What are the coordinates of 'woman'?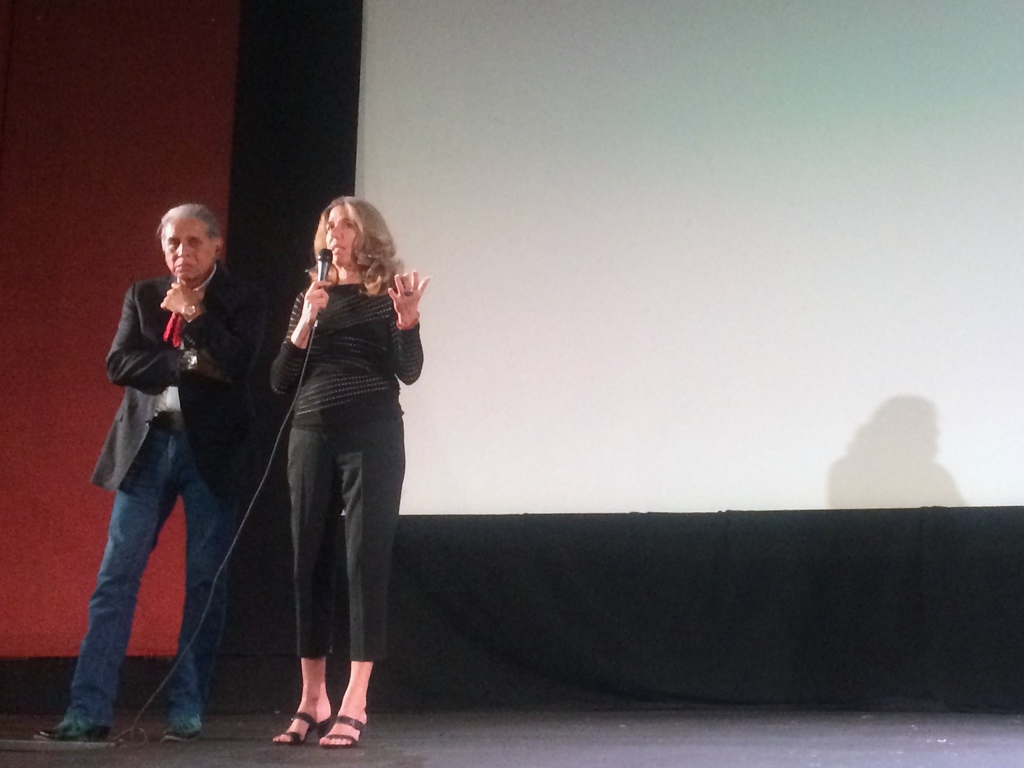
bbox=[196, 176, 395, 756].
